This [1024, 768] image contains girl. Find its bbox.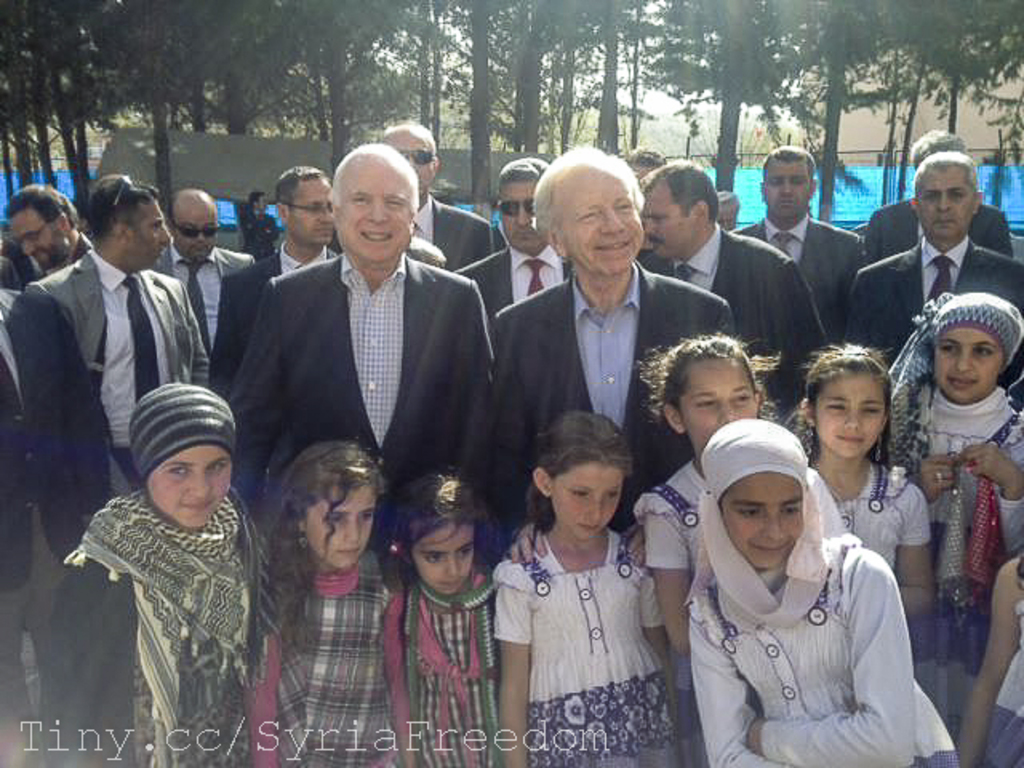
locate(682, 416, 958, 766).
